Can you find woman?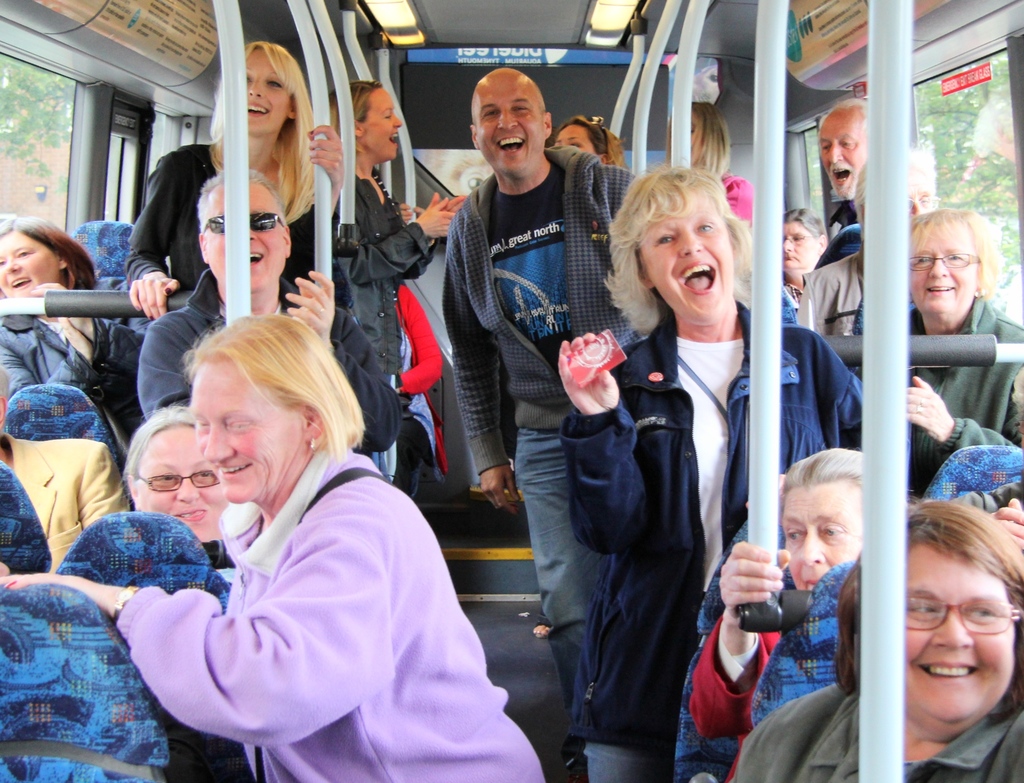
Yes, bounding box: 322, 81, 477, 486.
